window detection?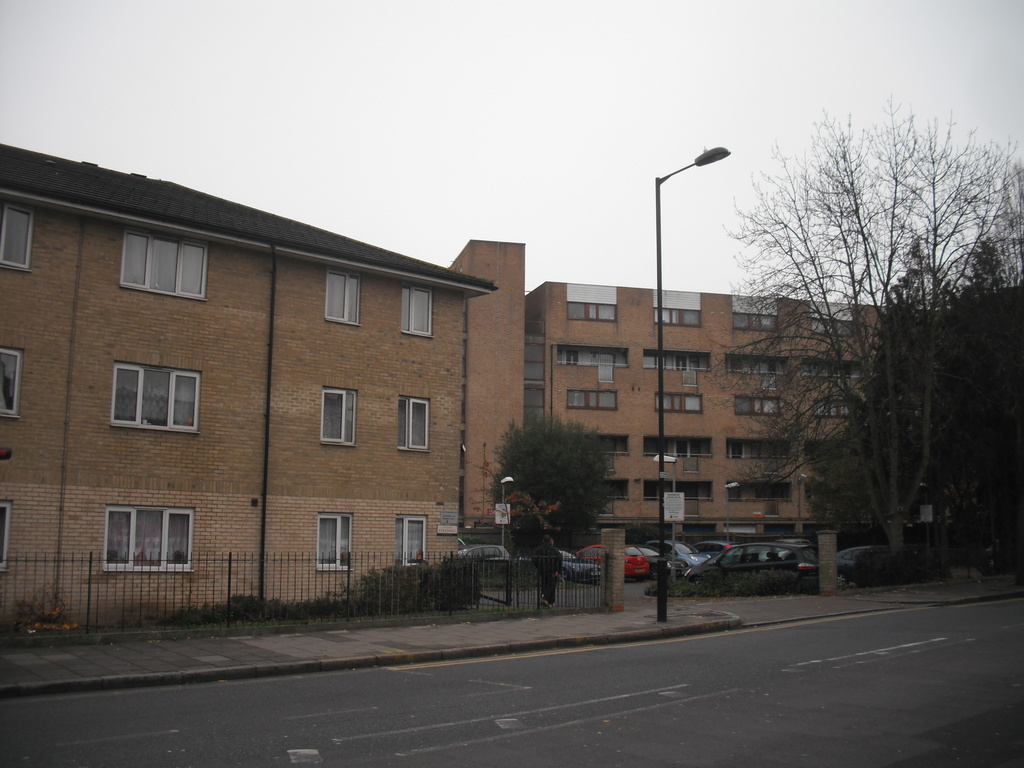
(left=646, top=480, right=714, bottom=501)
